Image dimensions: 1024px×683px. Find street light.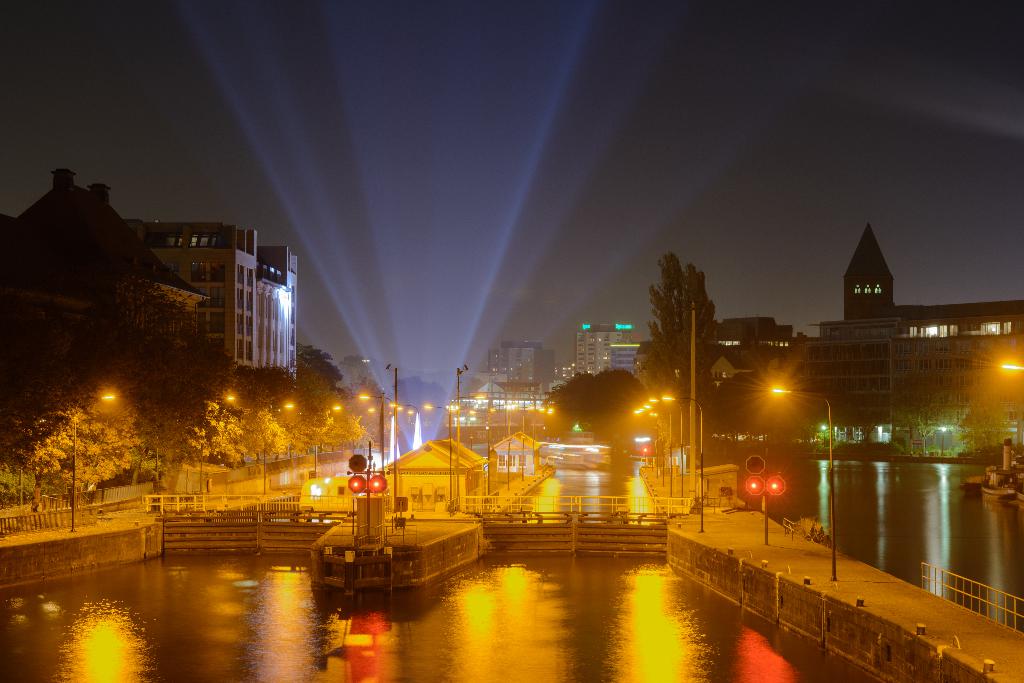
311,399,341,477.
